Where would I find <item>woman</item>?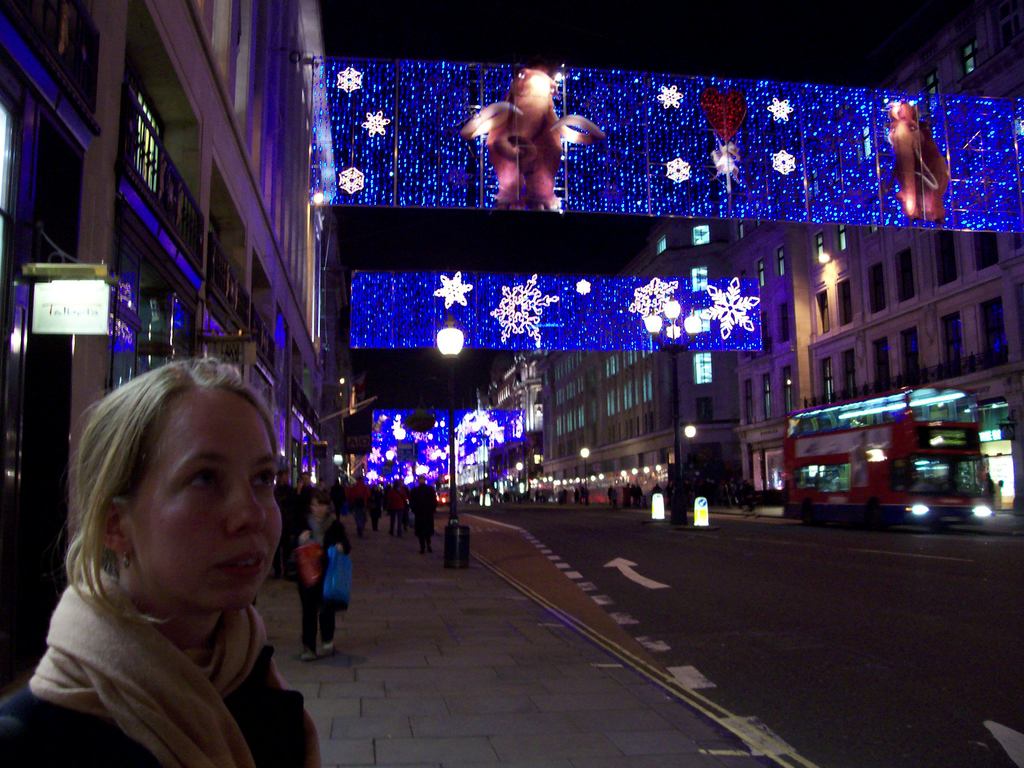
At (296, 492, 363, 668).
